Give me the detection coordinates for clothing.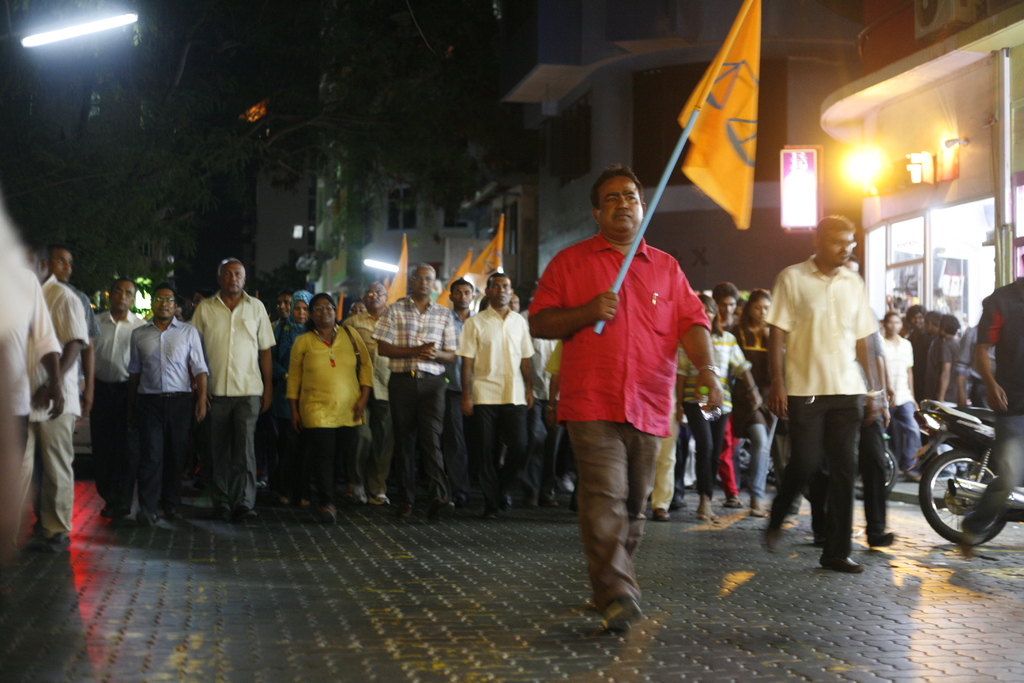
l=967, t=279, r=1023, b=531.
